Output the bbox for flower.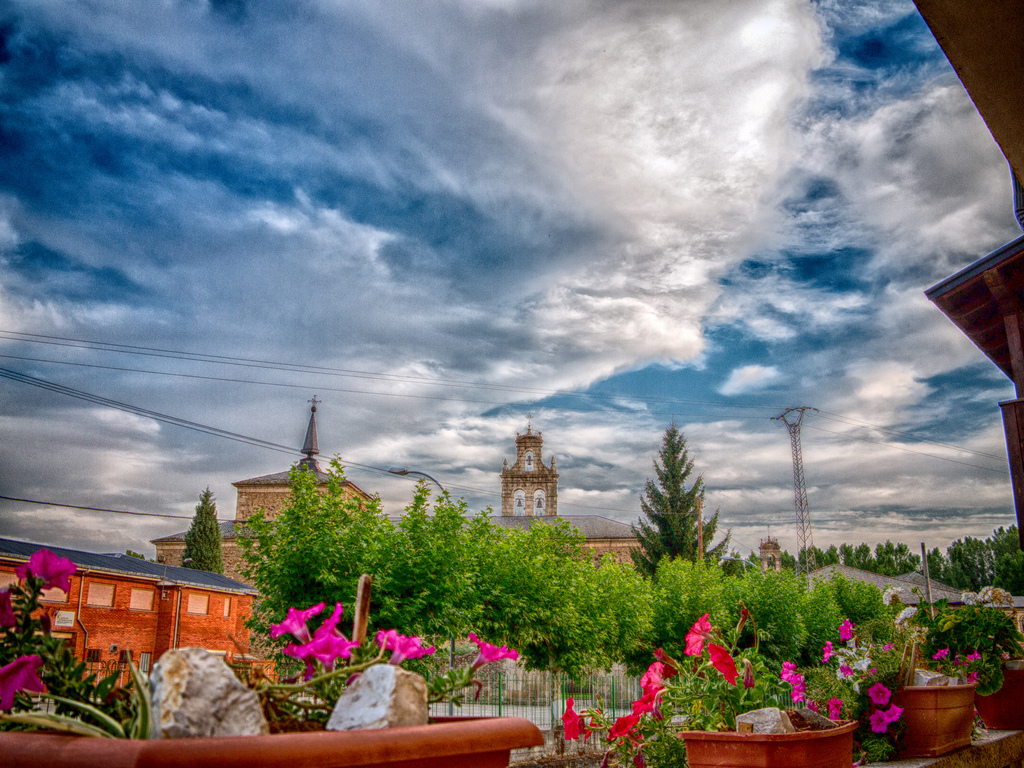
l=19, t=545, r=75, b=597.
